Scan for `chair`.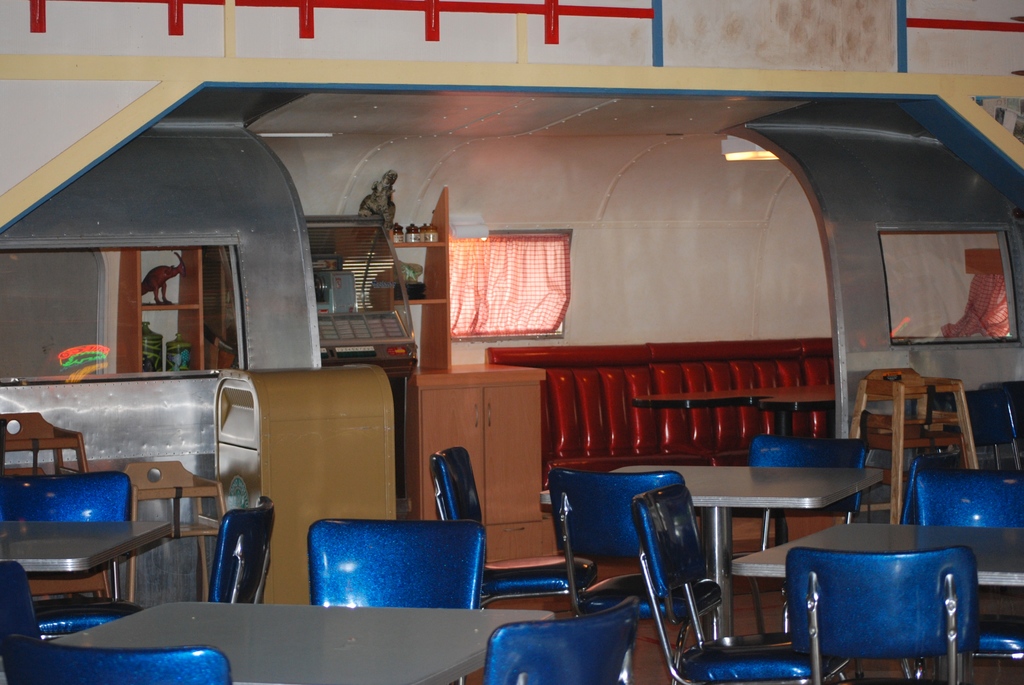
Scan result: box=[892, 451, 957, 528].
